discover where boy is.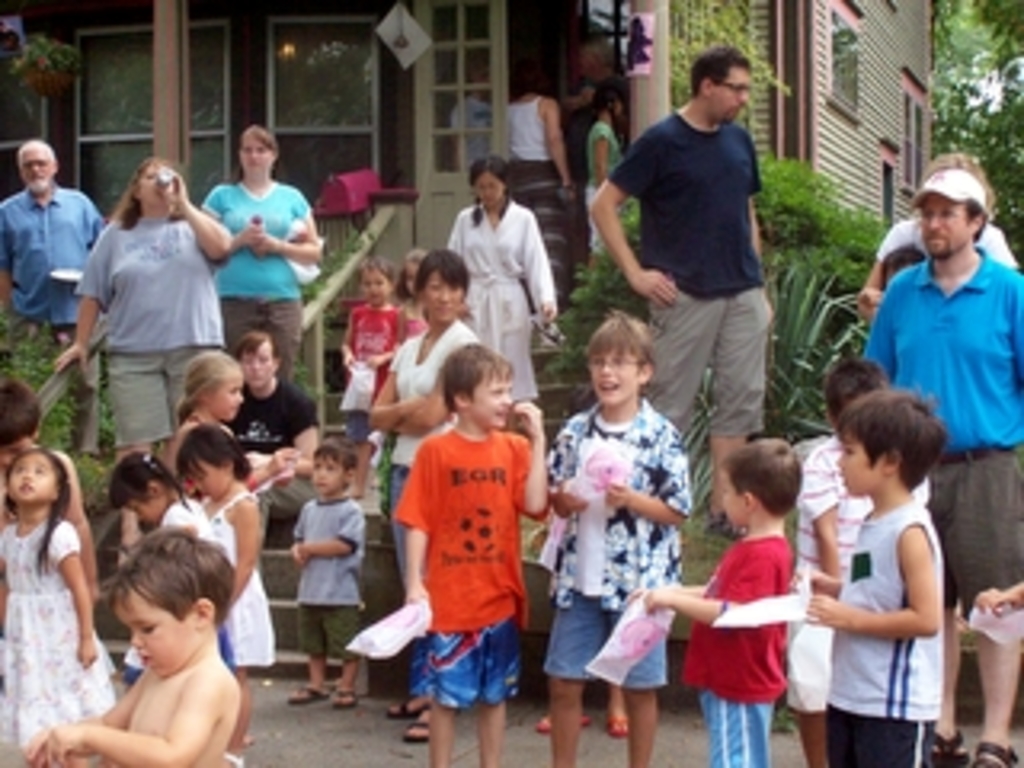
Discovered at region(547, 310, 688, 765).
